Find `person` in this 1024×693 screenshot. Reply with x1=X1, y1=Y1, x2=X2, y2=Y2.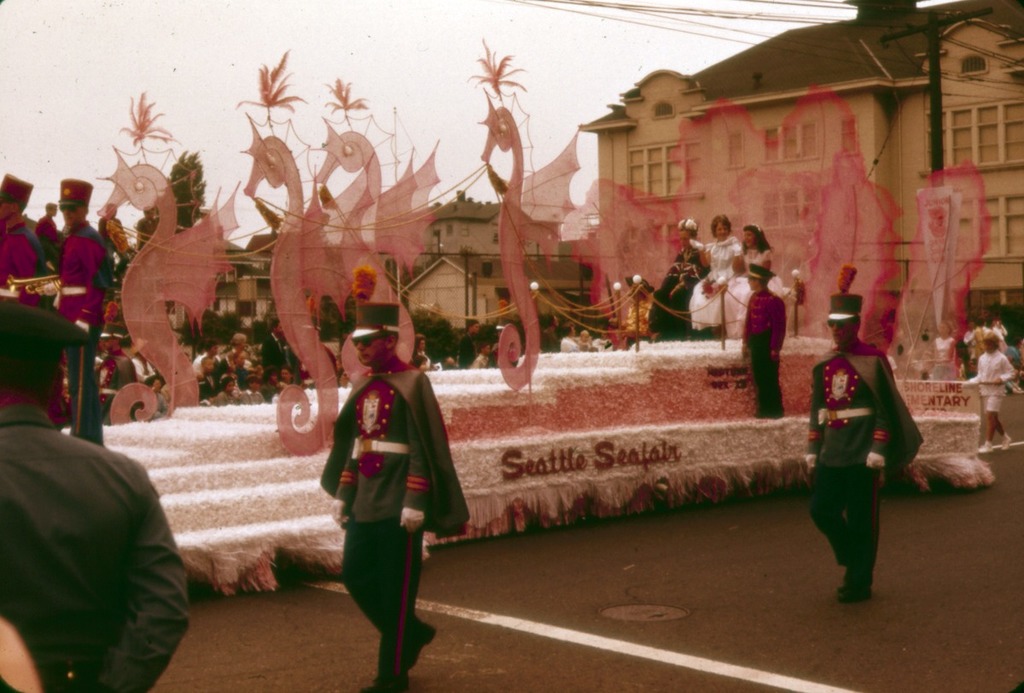
x1=742, y1=260, x2=789, y2=420.
